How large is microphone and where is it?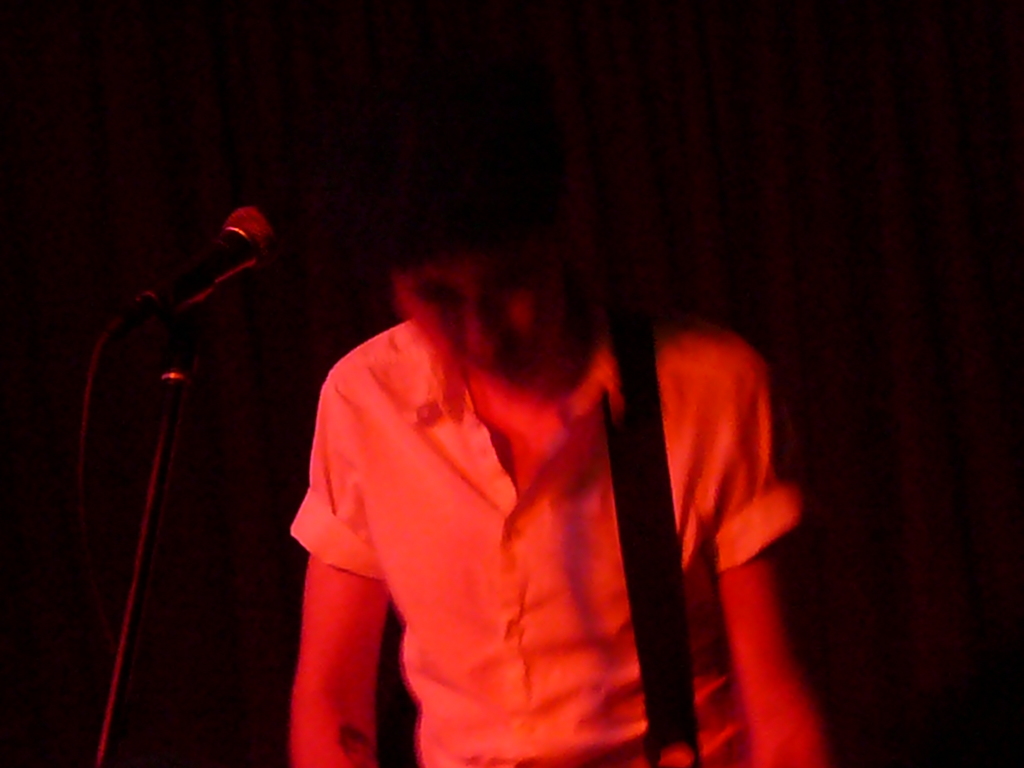
Bounding box: 116 203 282 343.
